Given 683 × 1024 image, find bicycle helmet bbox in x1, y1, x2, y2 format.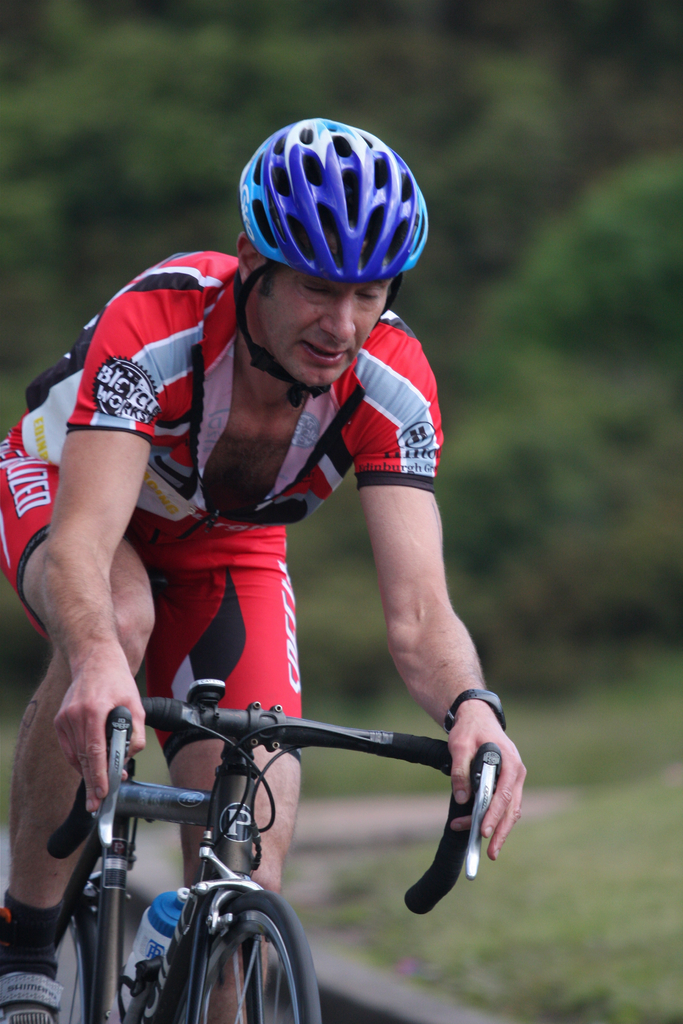
235, 122, 432, 278.
